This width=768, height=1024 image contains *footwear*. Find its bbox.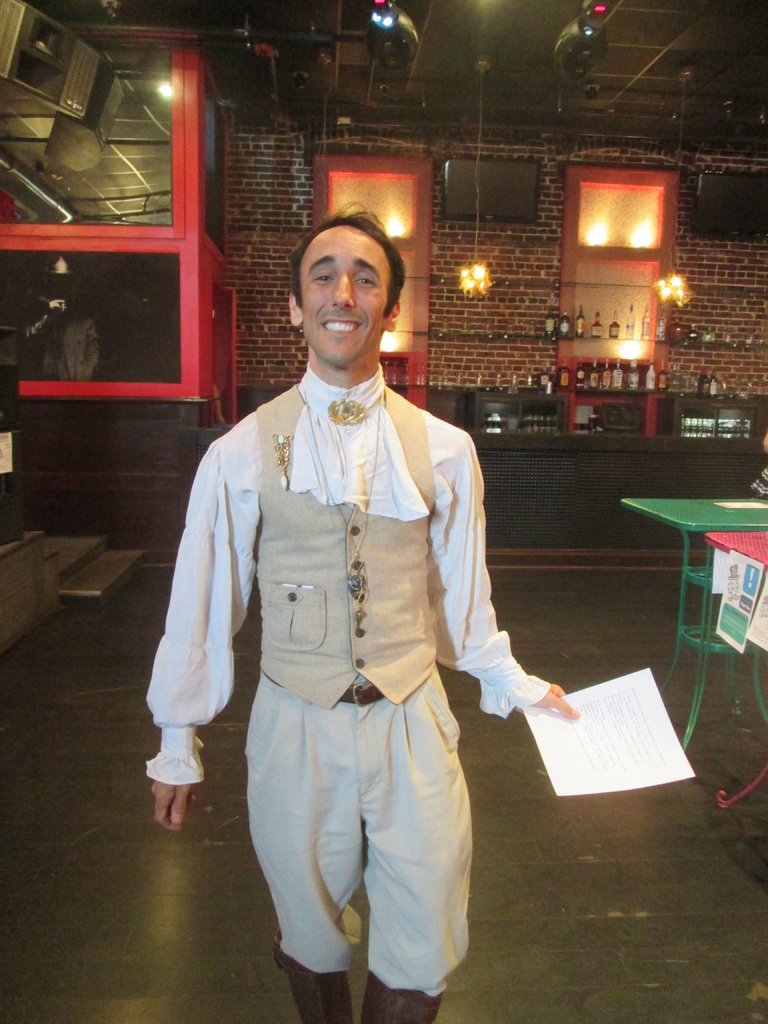
detection(273, 938, 353, 1023).
